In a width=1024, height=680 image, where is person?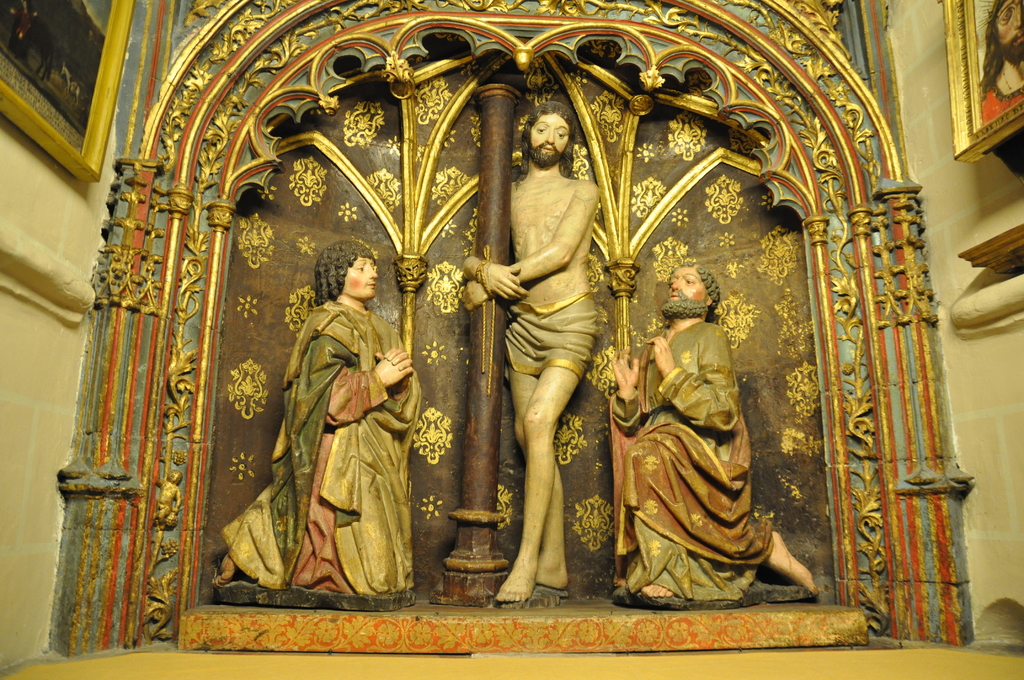
Rect(257, 238, 417, 617).
